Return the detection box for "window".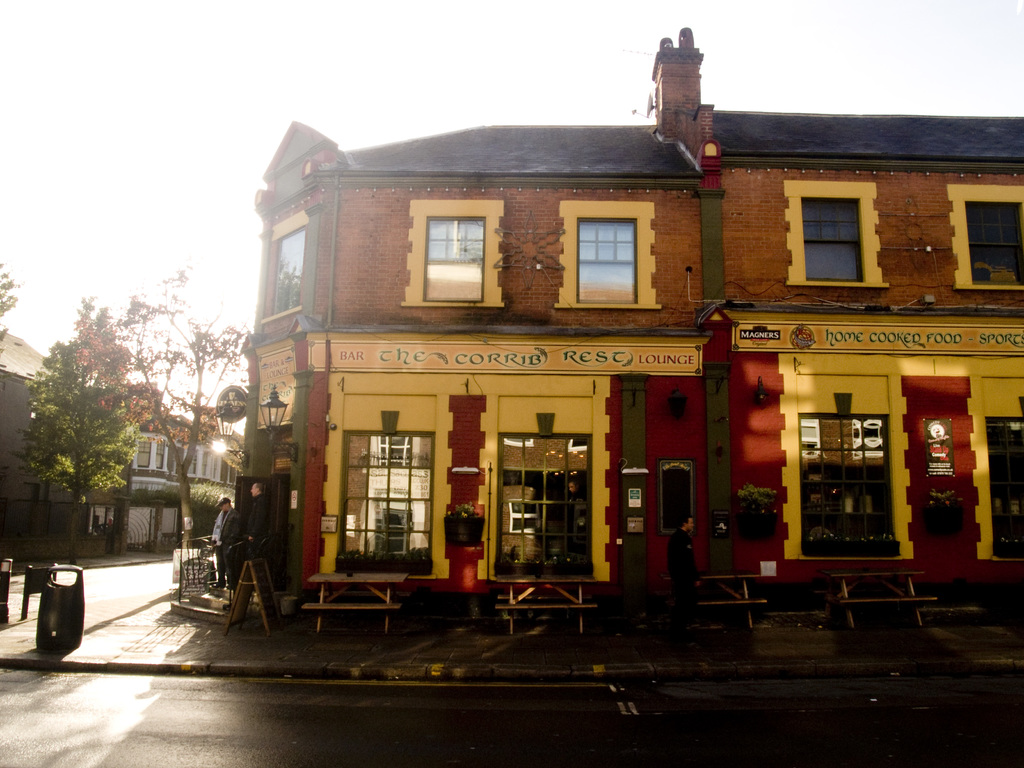
(492,437,593,577).
